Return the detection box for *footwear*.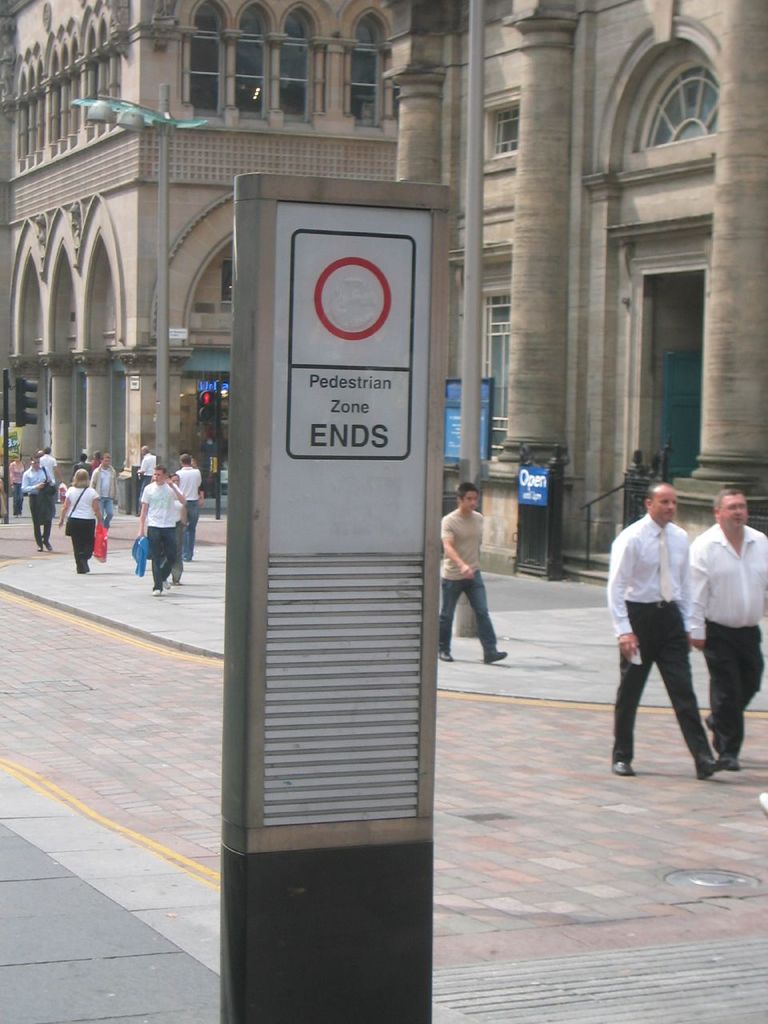
692:753:733:781.
